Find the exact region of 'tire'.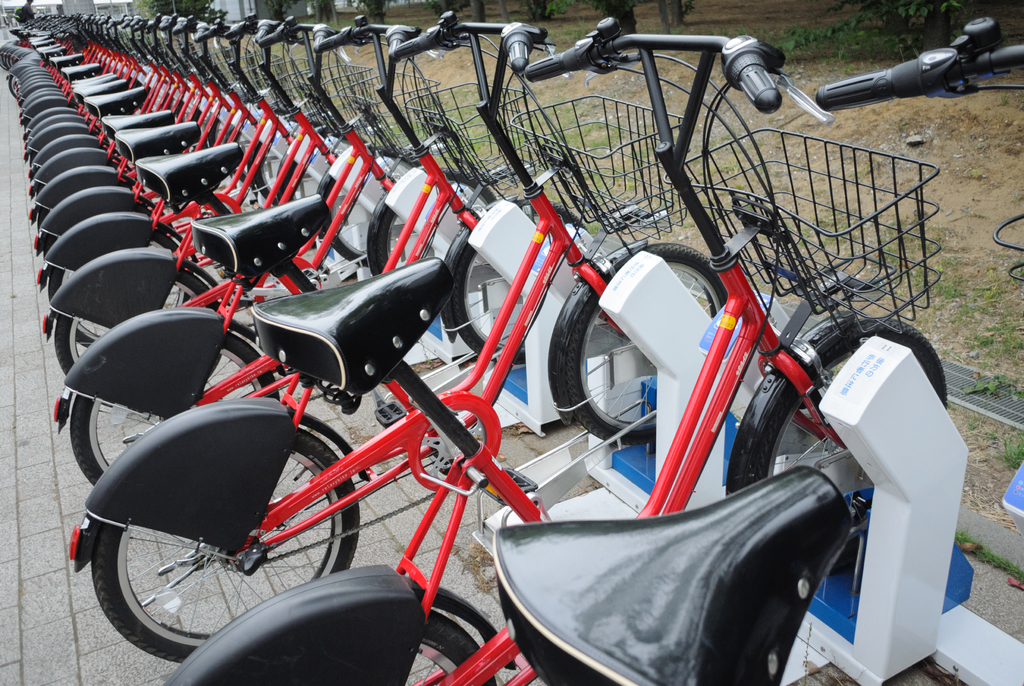
Exact region: box(72, 334, 281, 438).
